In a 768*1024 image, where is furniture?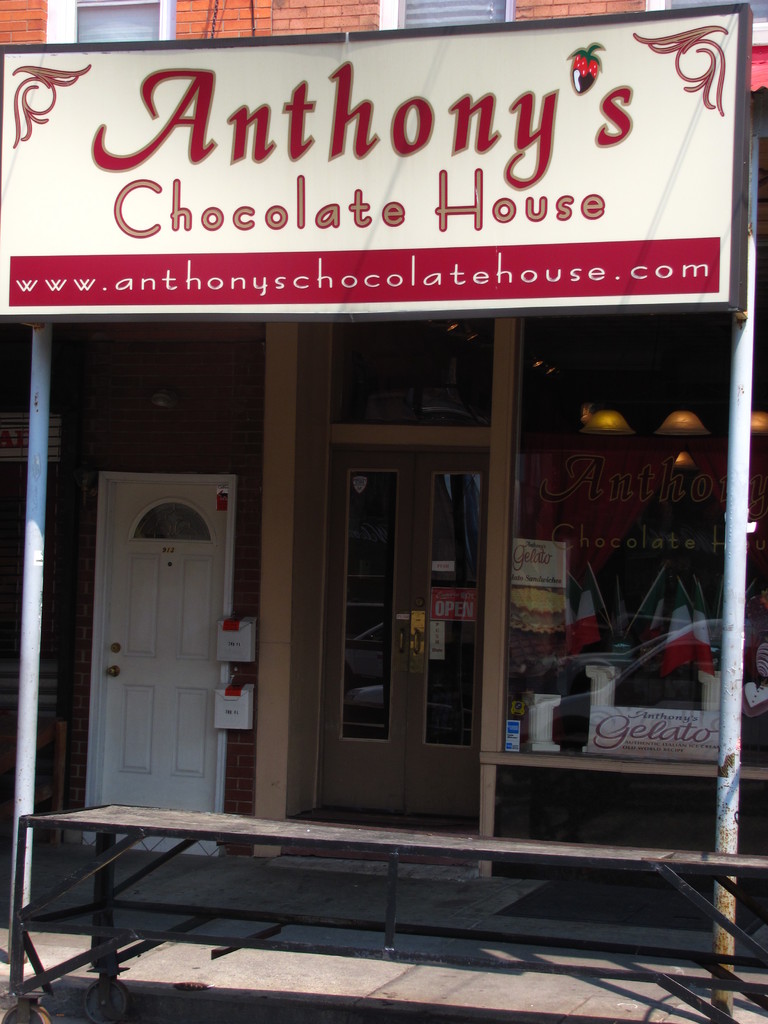
bbox=(21, 804, 767, 1023).
